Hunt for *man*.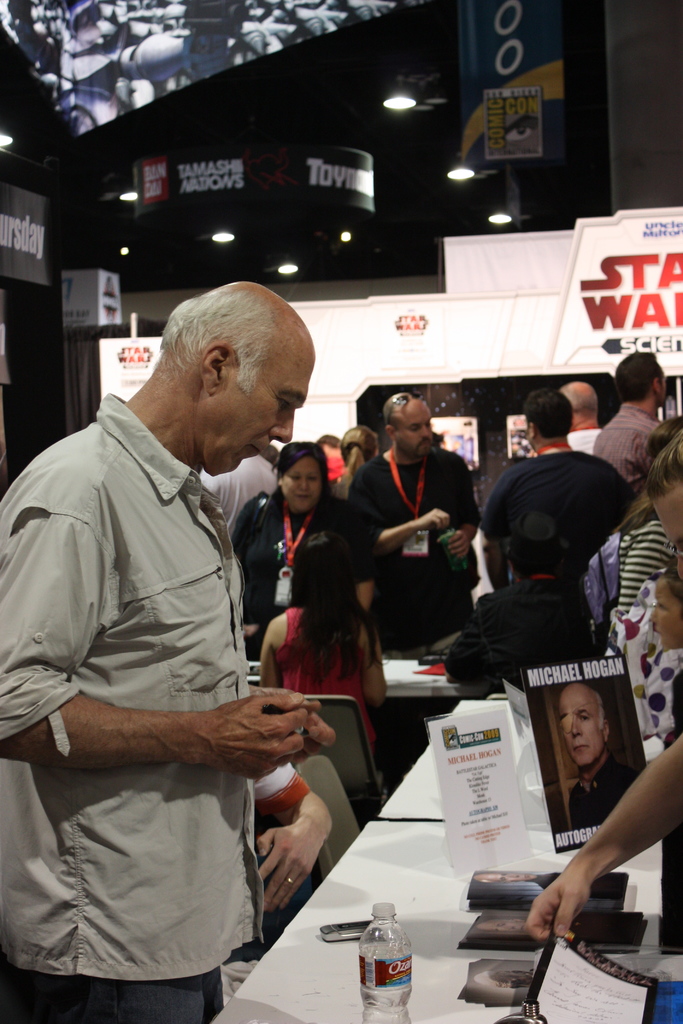
Hunted down at crop(349, 391, 482, 662).
